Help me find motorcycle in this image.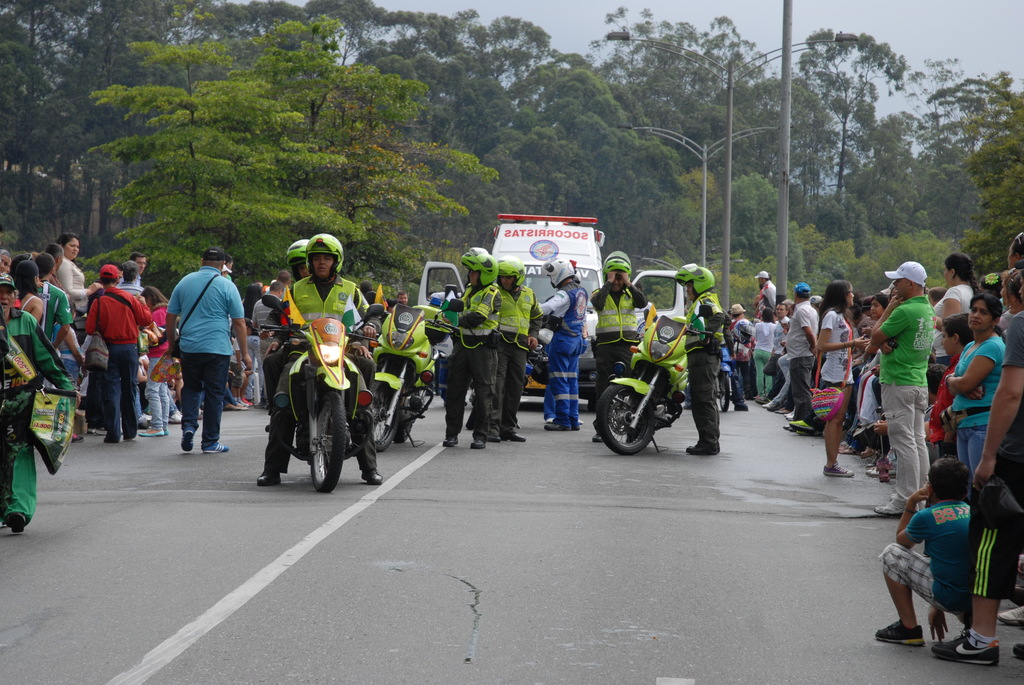
Found it: (588, 316, 744, 459).
